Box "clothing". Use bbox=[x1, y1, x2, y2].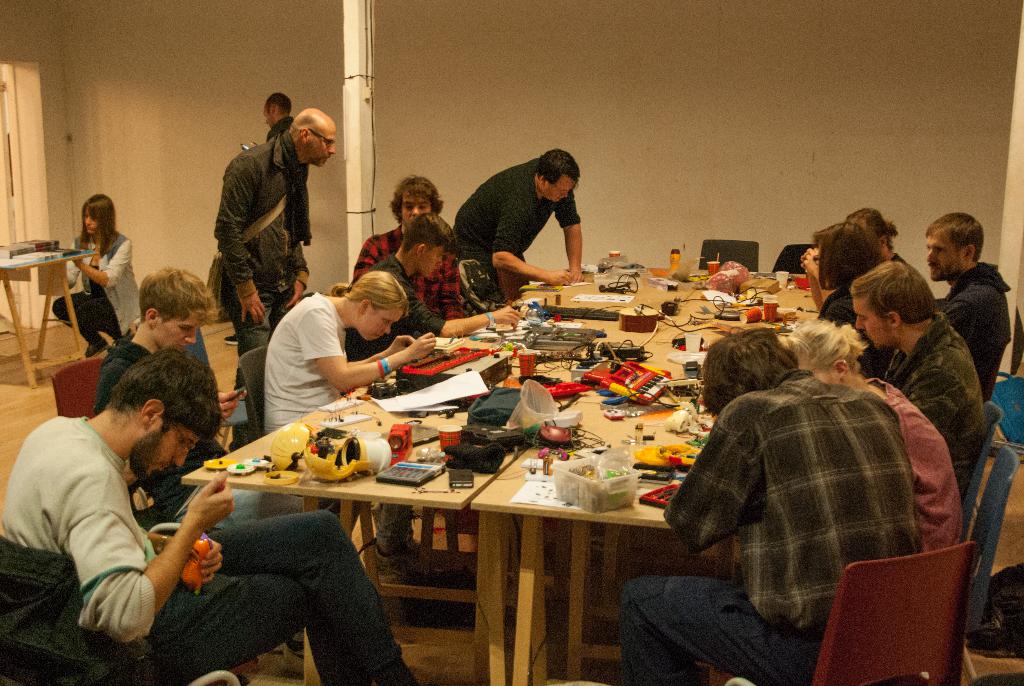
bbox=[52, 228, 141, 348].
